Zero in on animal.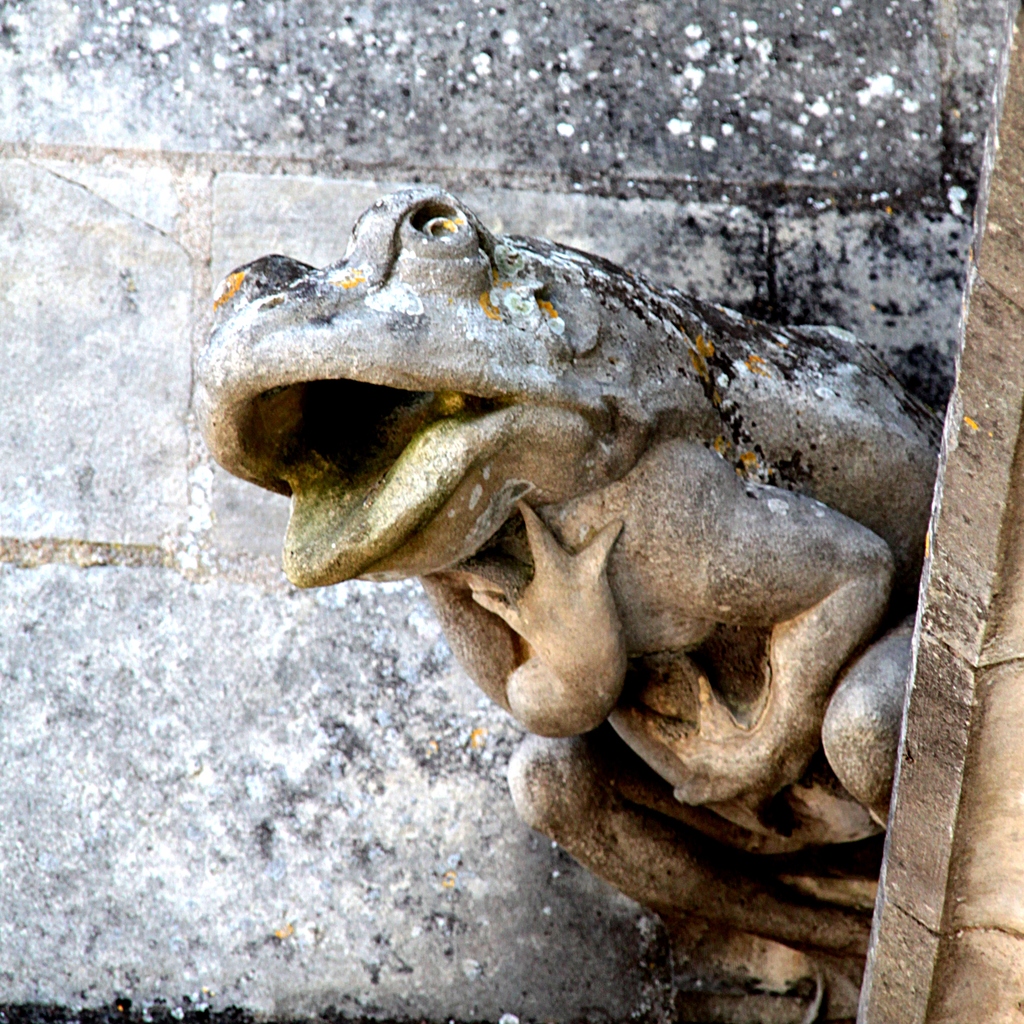
Zeroed in: region(199, 174, 963, 1023).
